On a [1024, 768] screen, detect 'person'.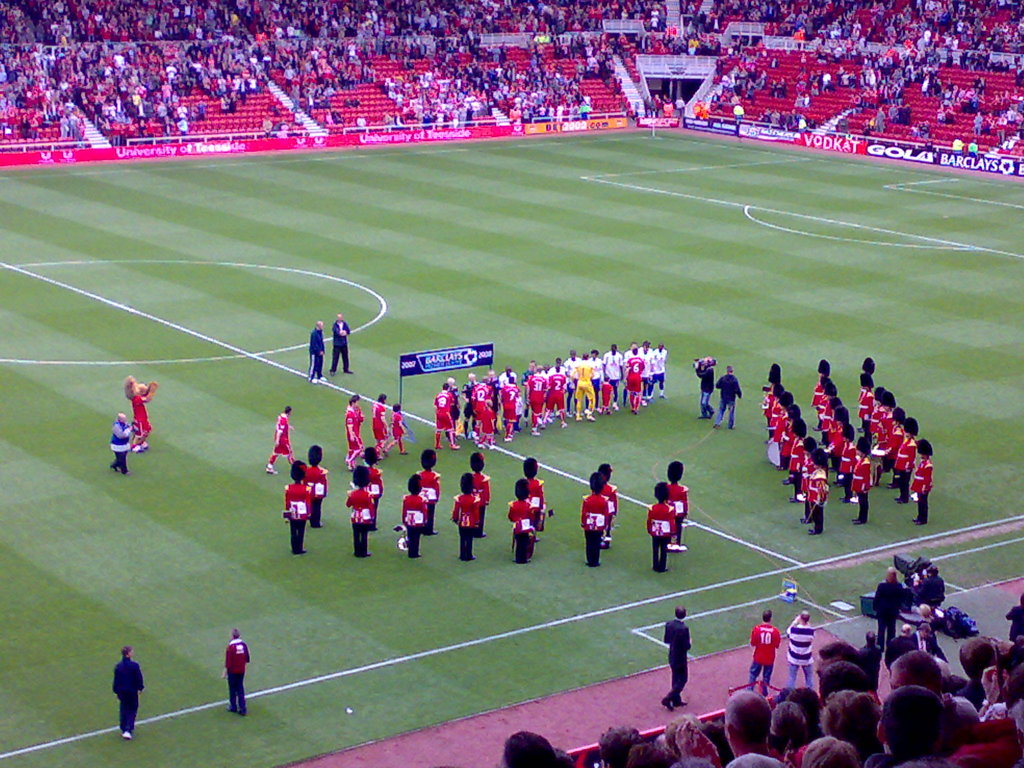
bbox=(383, 404, 406, 456).
